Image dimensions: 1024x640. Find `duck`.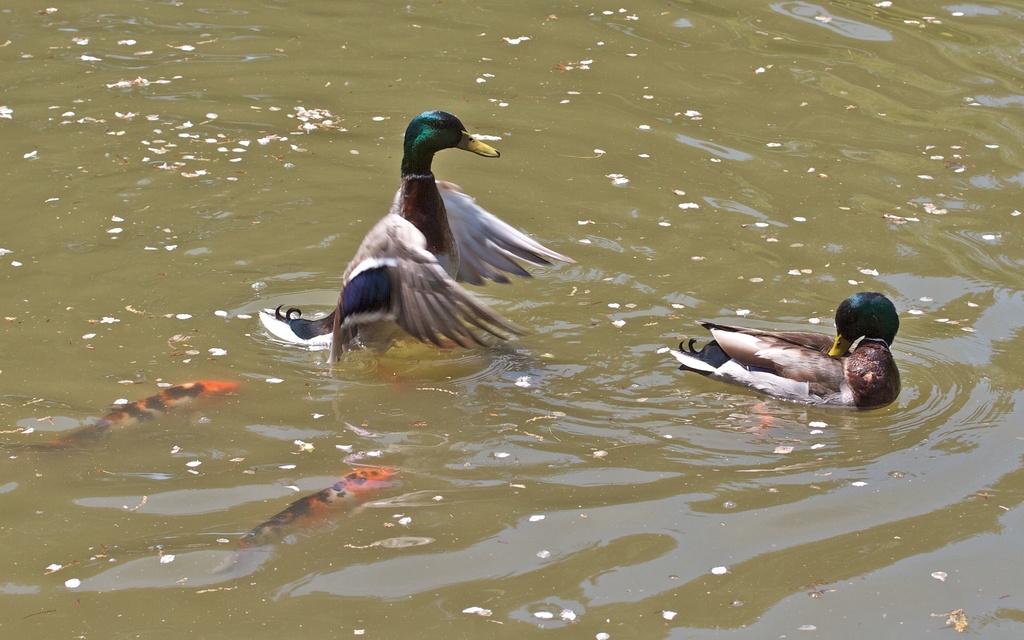
l=675, t=295, r=913, b=407.
